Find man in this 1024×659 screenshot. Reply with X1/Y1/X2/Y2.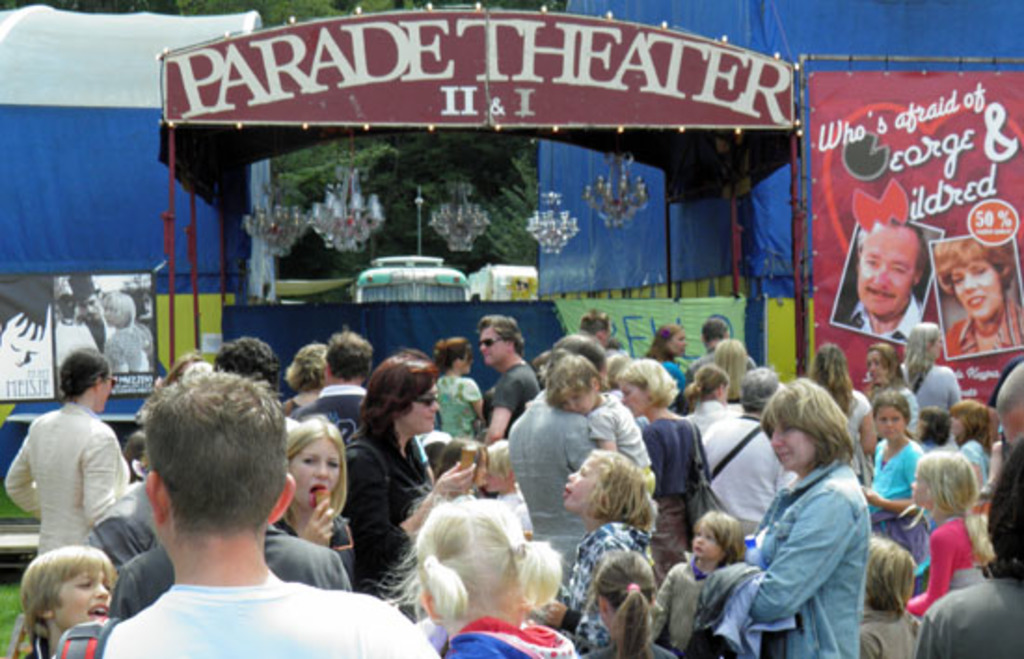
477/315/542/443.
